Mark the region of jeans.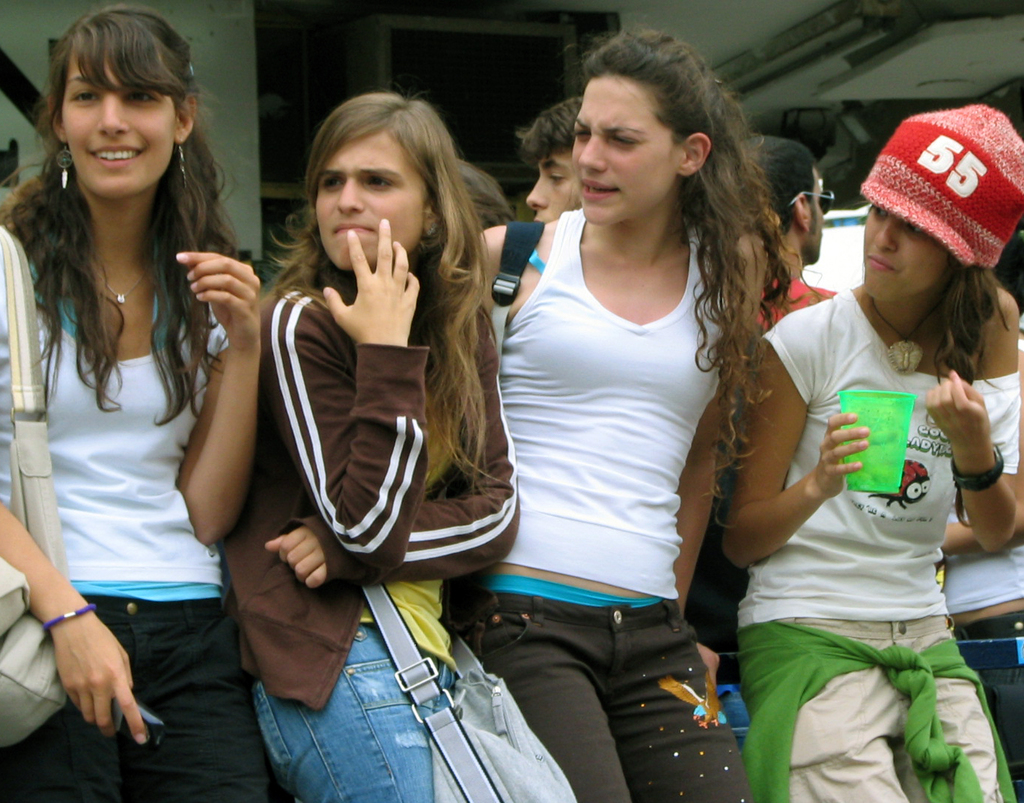
Region: 218 624 531 795.
